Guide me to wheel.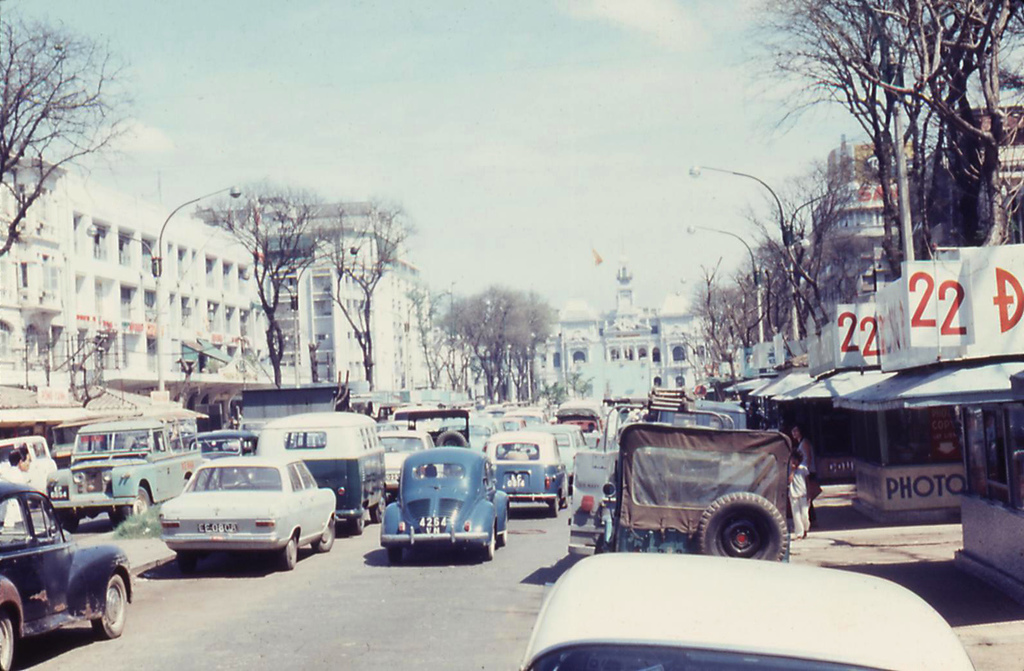
Guidance: bbox(497, 512, 506, 545).
